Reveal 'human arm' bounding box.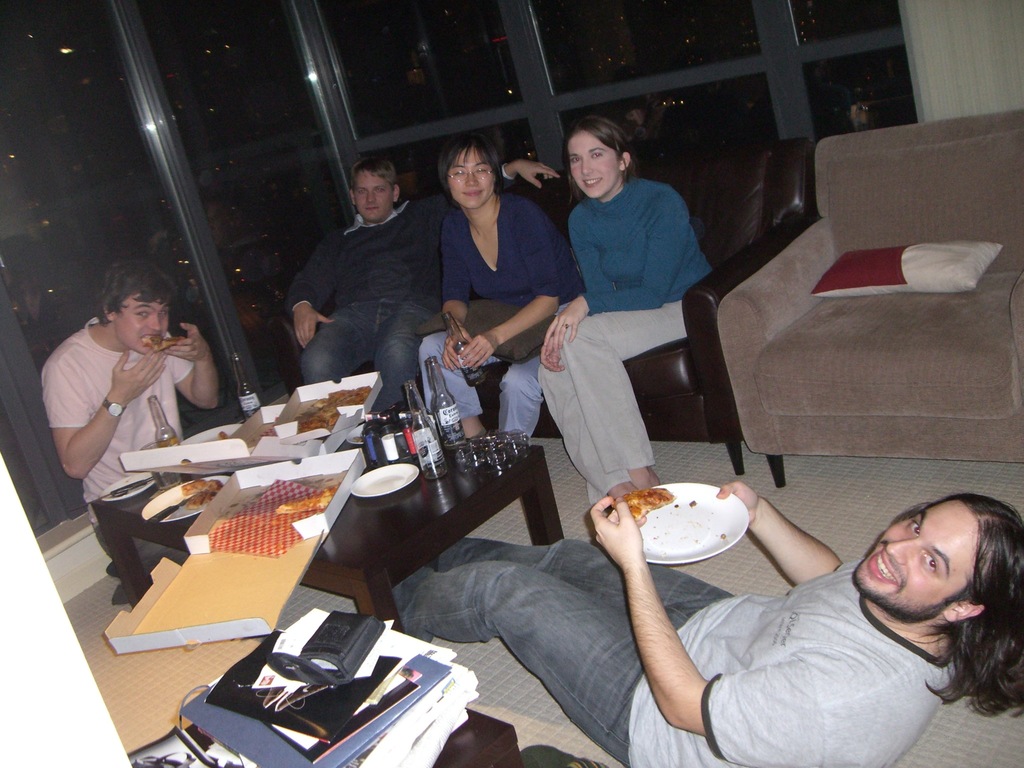
Revealed: [538,341,562,377].
